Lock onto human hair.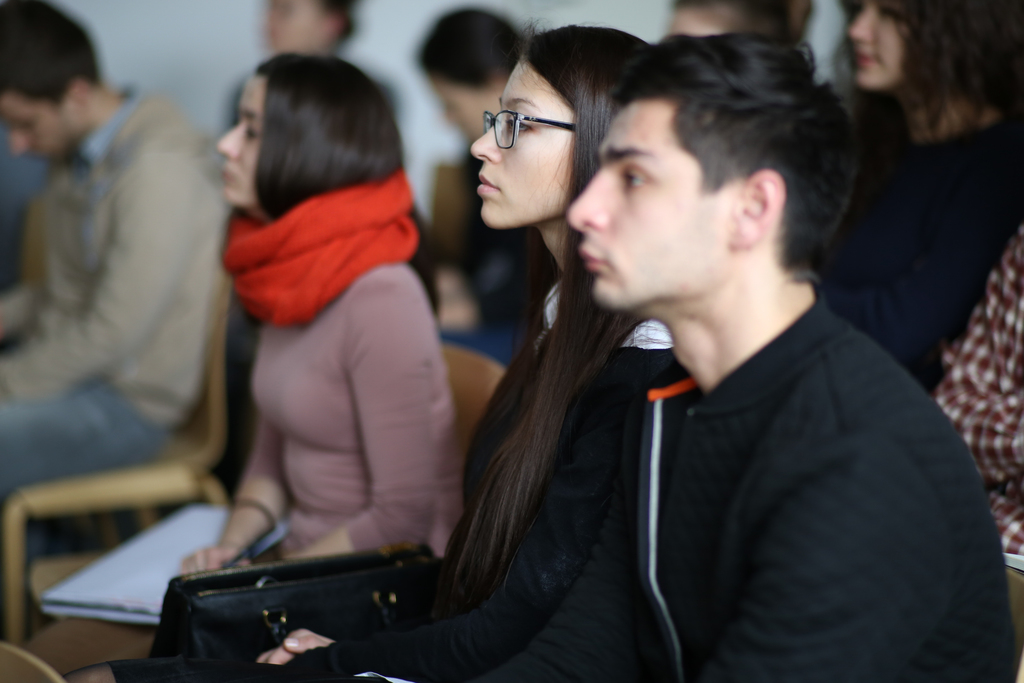
Locked: crop(439, 15, 652, 606).
